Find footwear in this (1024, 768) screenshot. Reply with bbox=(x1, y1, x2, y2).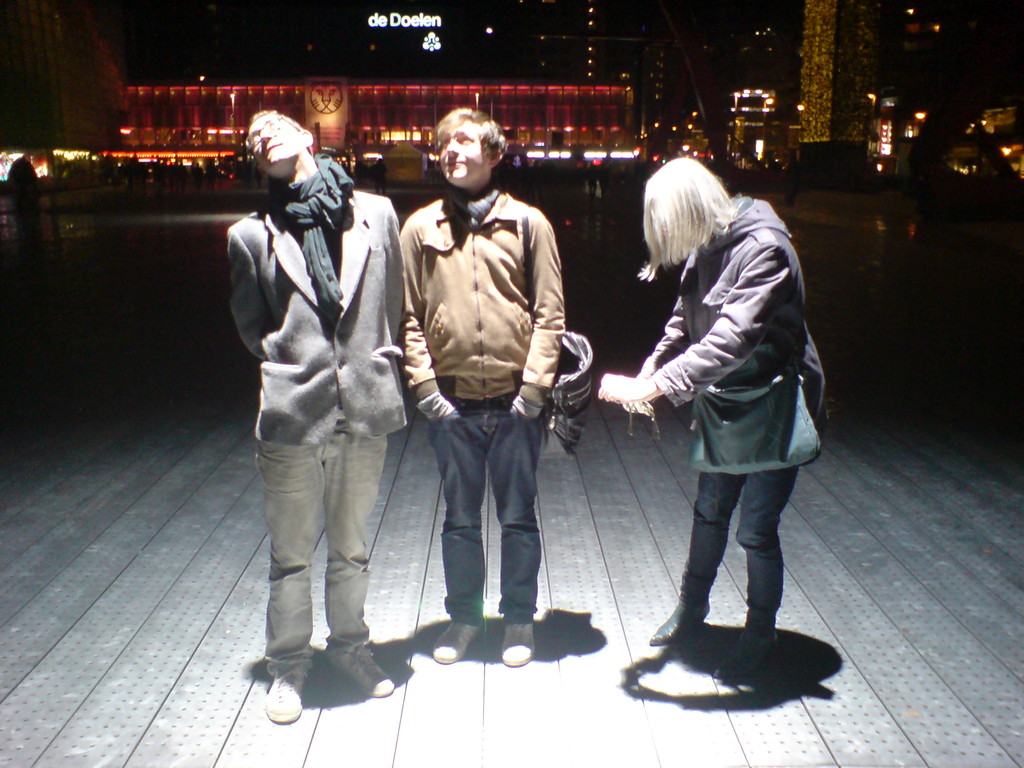
bbox=(652, 561, 714, 653).
